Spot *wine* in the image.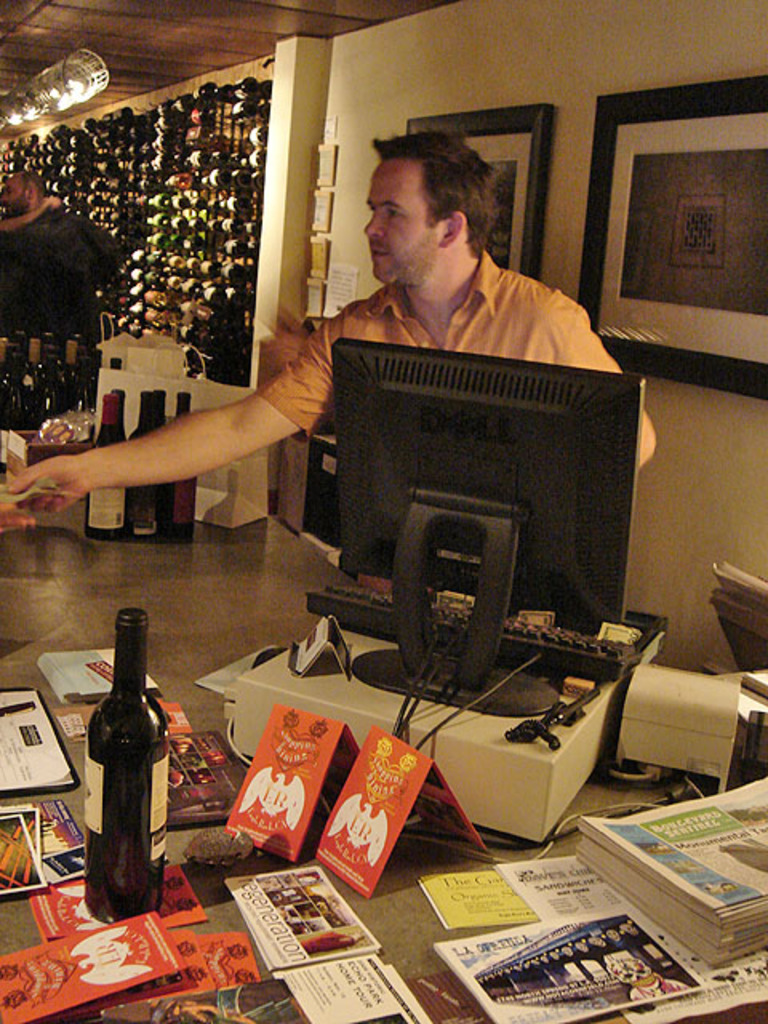
*wine* found at 130:390:162:539.
